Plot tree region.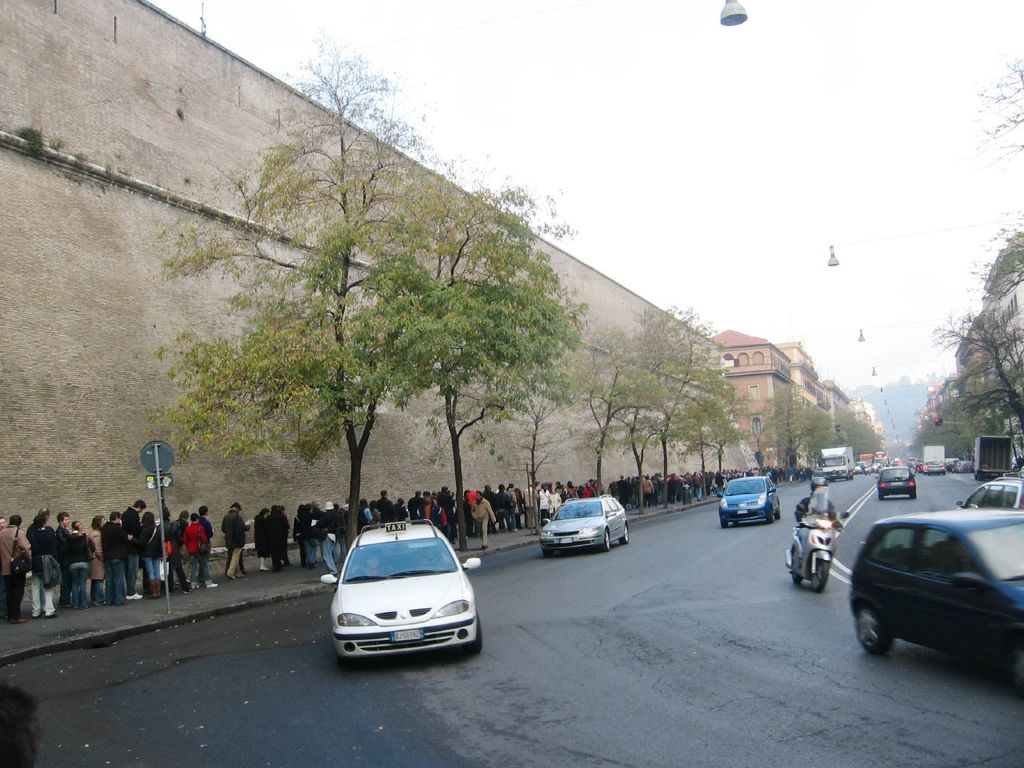
Plotted at Rect(618, 308, 712, 504).
